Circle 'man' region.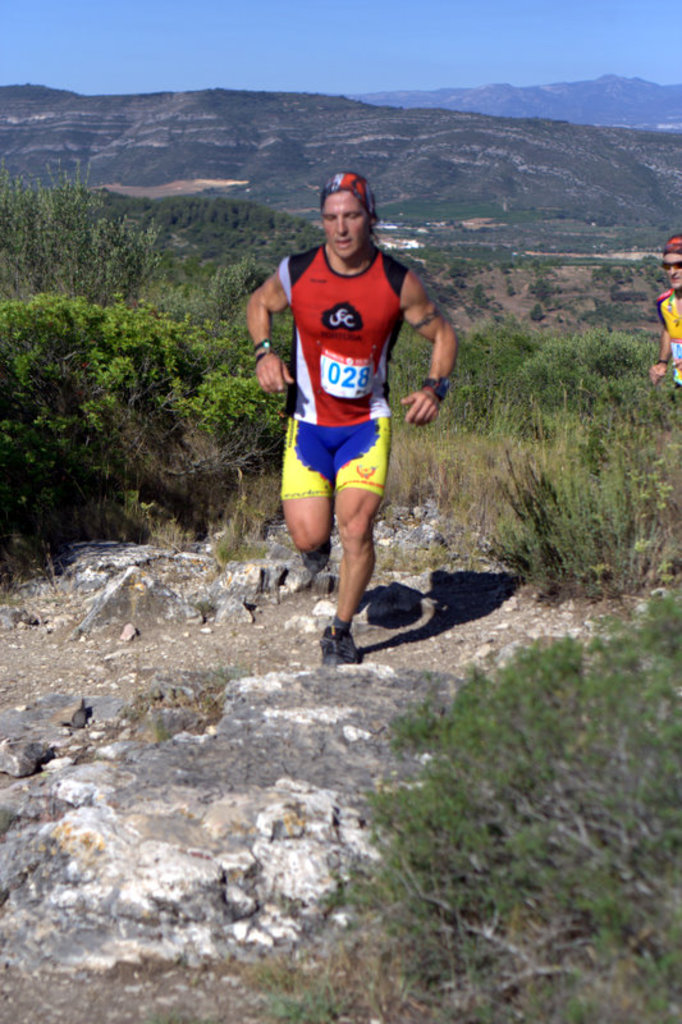
Region: rect(649, 232, 681, 397).
